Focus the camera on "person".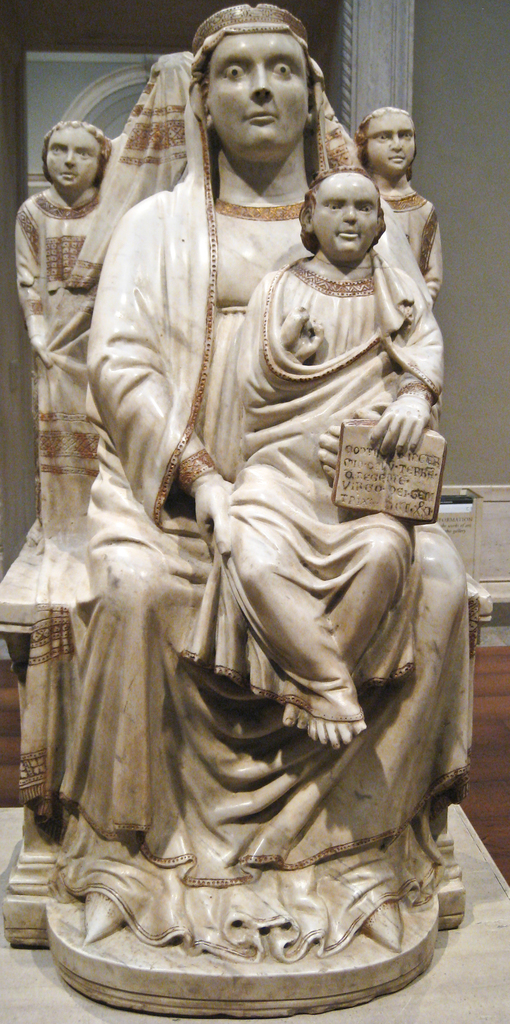
Focus region: locate(13, 122, 116, 538).
